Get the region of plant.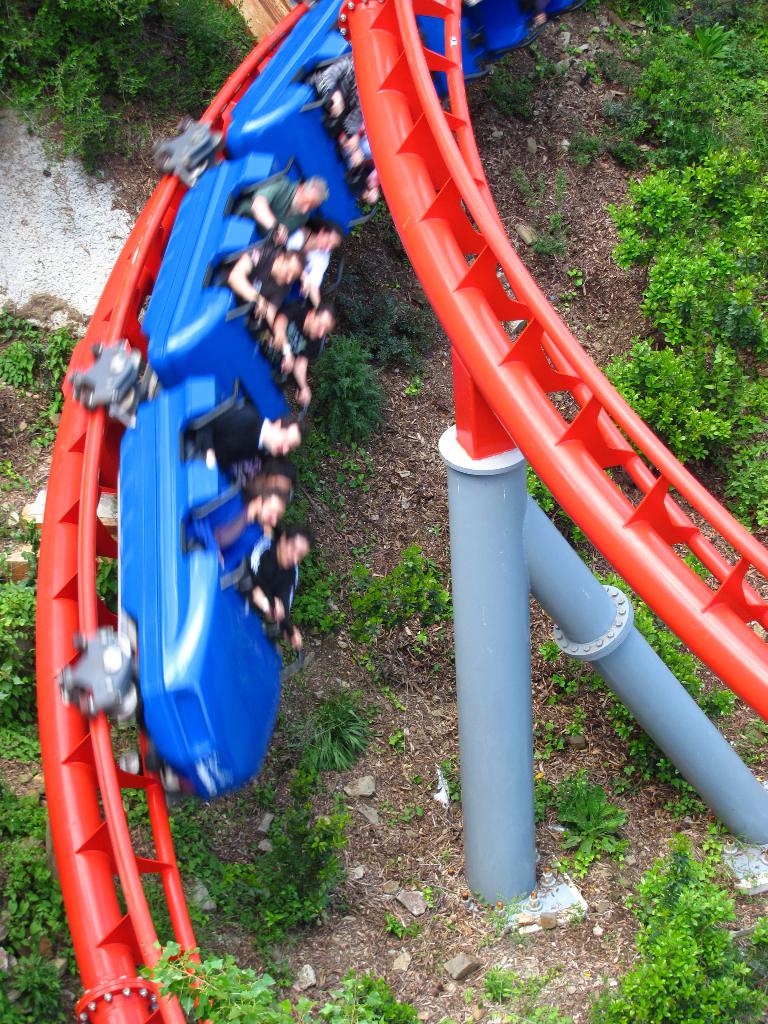
box(486, 892, 522, 949).
